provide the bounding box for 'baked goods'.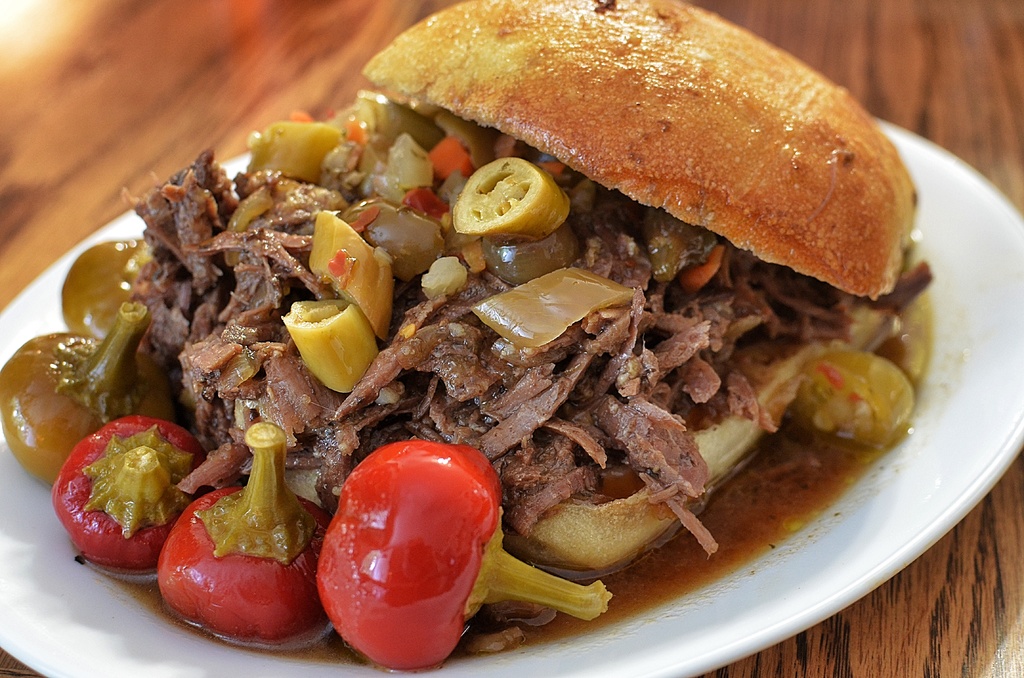
box(354, 0, 922, 297).
